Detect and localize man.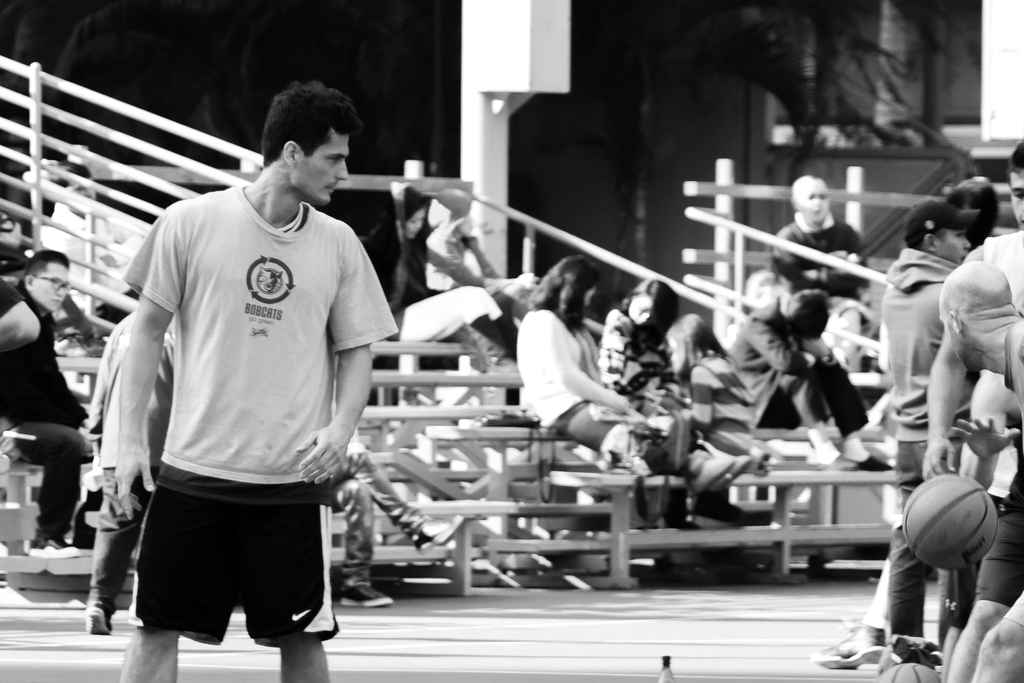
Localized at 925, 140, 1023, 652.
